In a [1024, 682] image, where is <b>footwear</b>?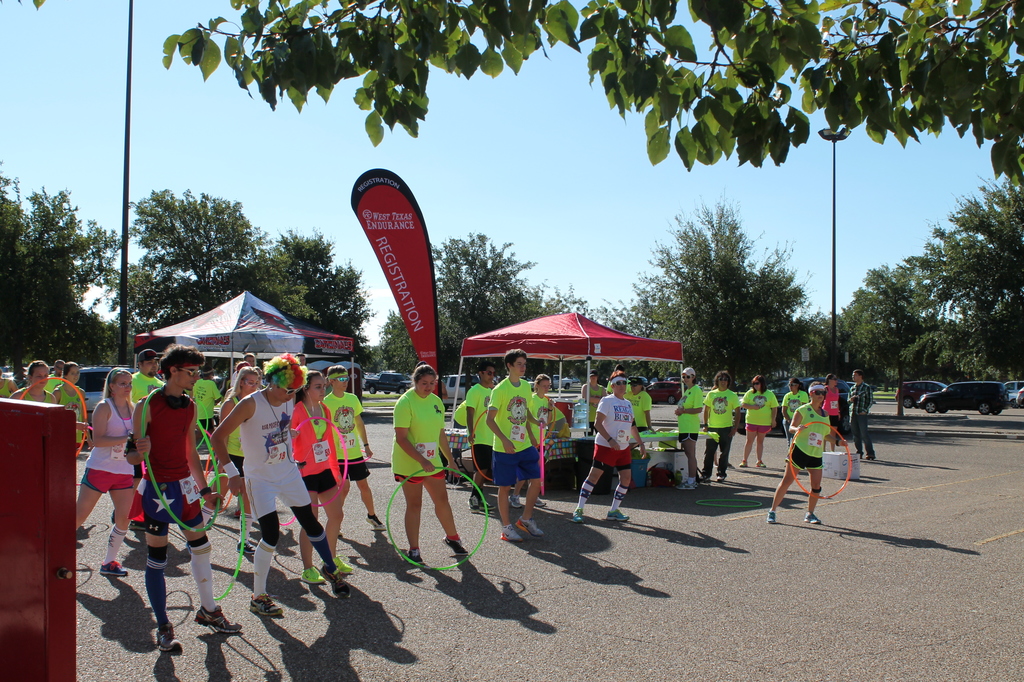
{"left": 480, "top": 498, "right": 497, "bottom": 513}.
